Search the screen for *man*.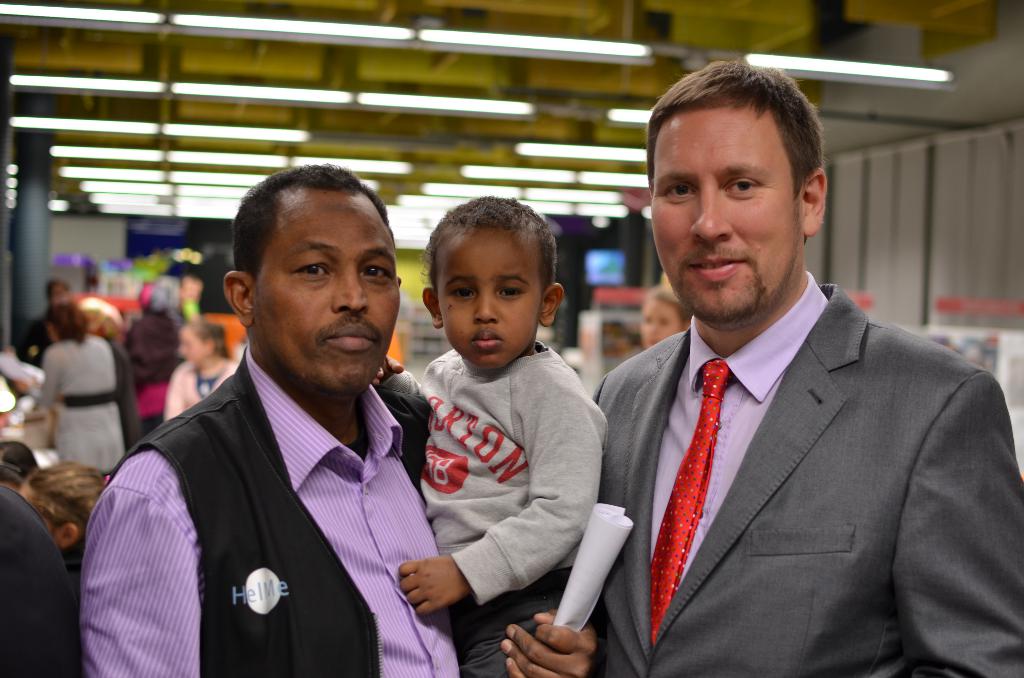
Found at (596, 61, 1023, 677).
